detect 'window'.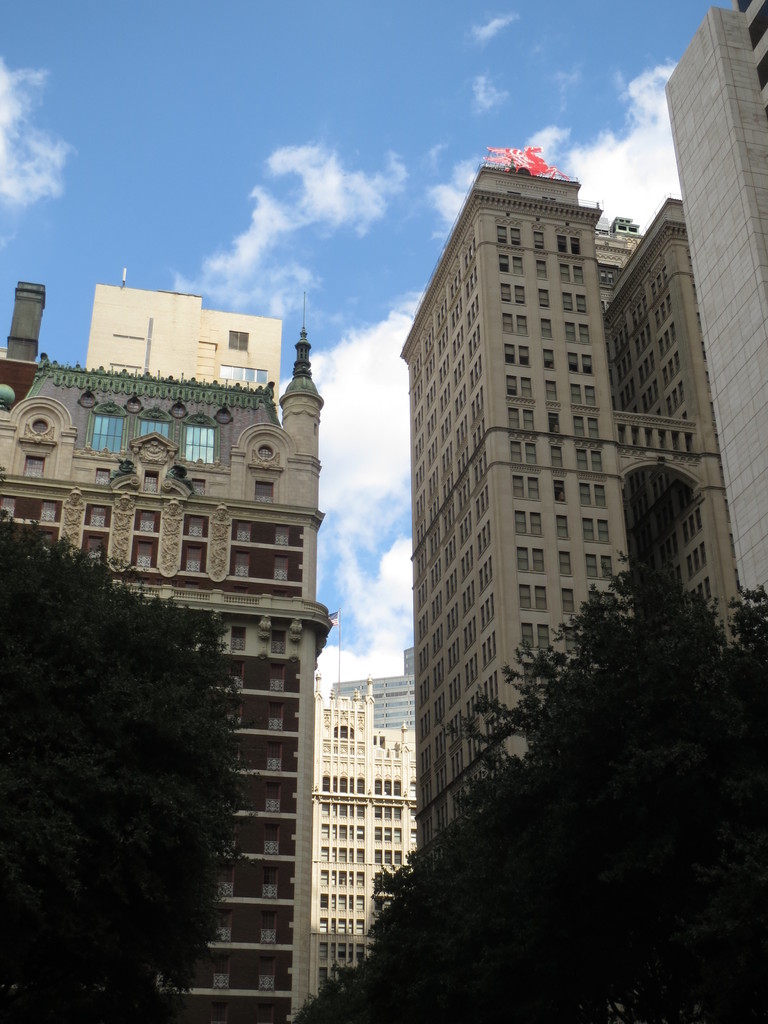
Detected at [x1=212, y1=952, x2=228, y2=986].
